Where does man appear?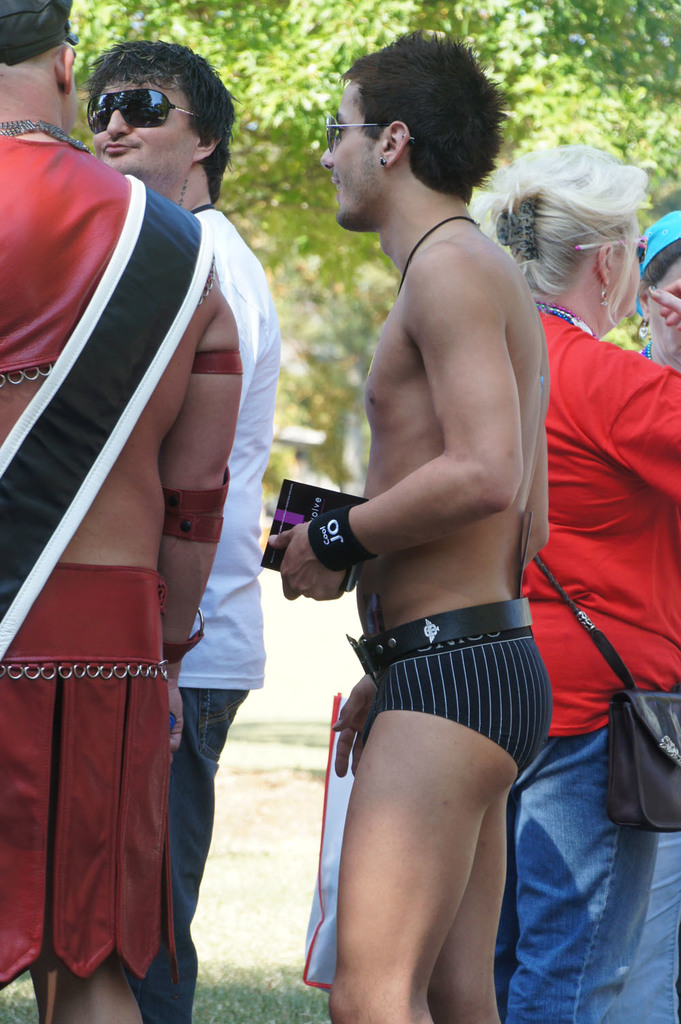
Appears at 0,1,246,1023.
